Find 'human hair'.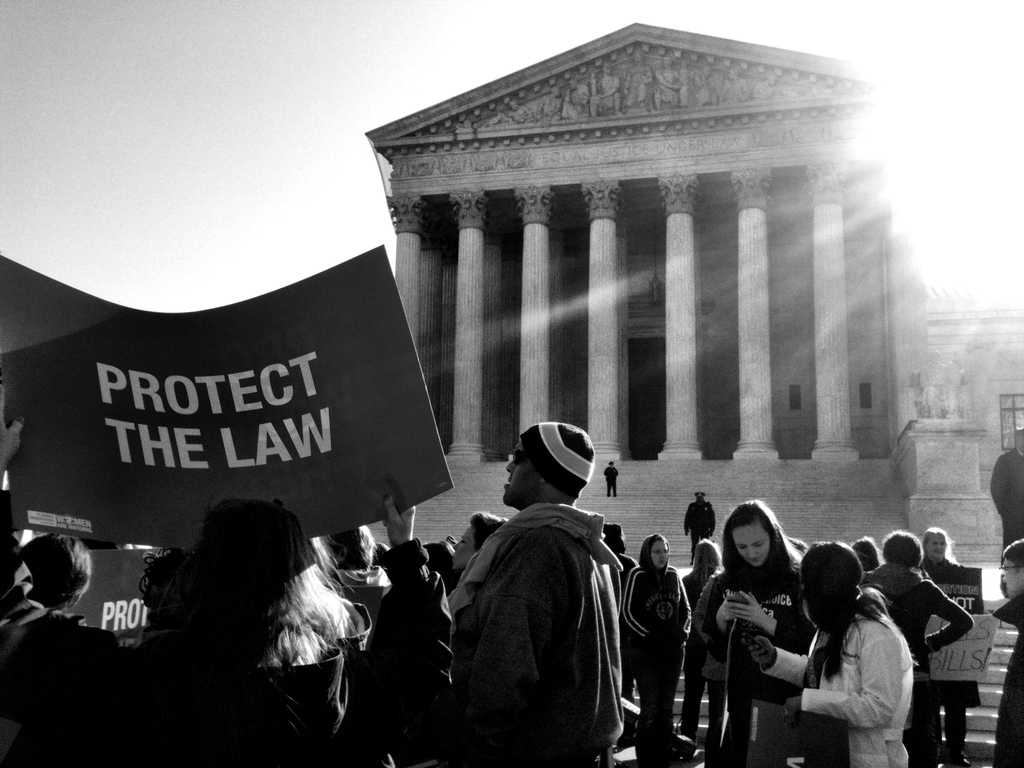
bbox=(470, 512, 507, 548).
